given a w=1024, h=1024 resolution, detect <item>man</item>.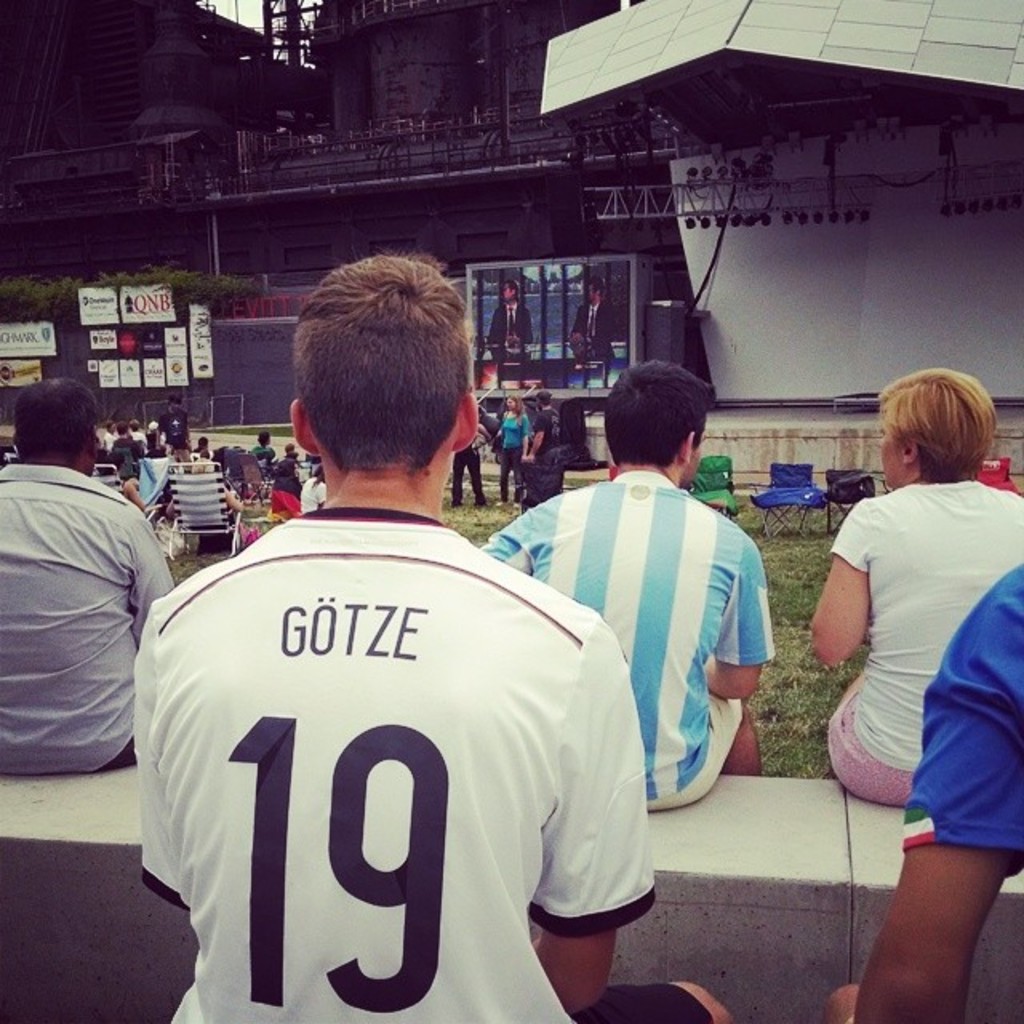
(left=478, top=360, right=774, bottom=811).
